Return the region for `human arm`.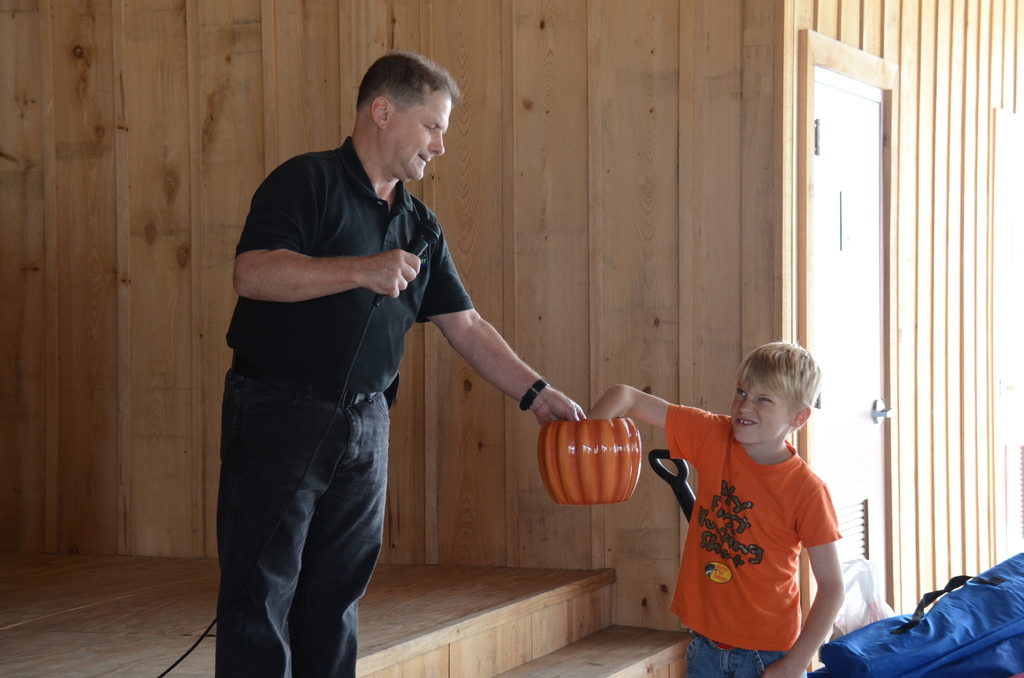
406, 285, 580, 445.
